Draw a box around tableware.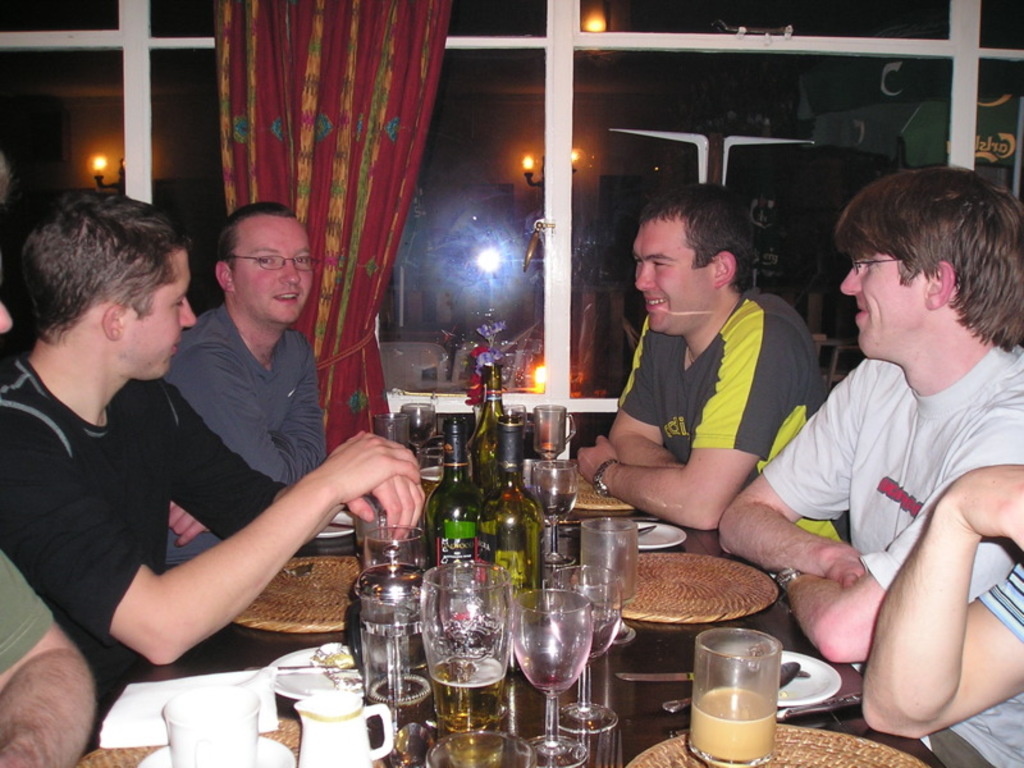
left=433, top=654, right=499, bottom=686.
